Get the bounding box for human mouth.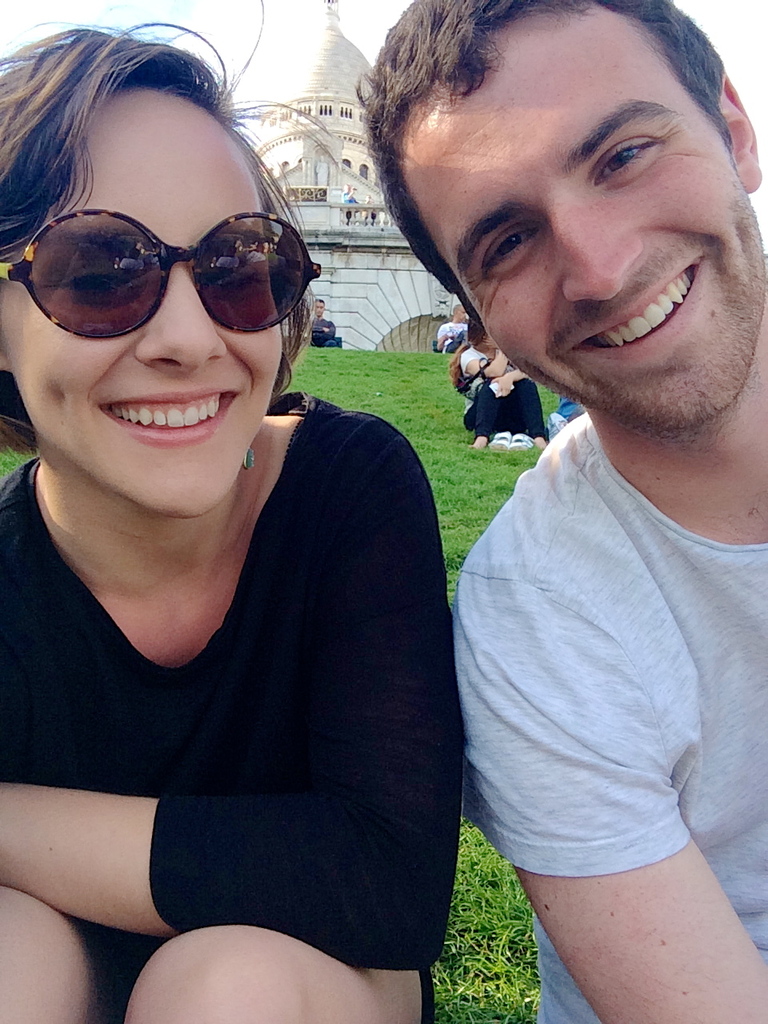
[x1=94, y1=387, x2=237, y2=449].
